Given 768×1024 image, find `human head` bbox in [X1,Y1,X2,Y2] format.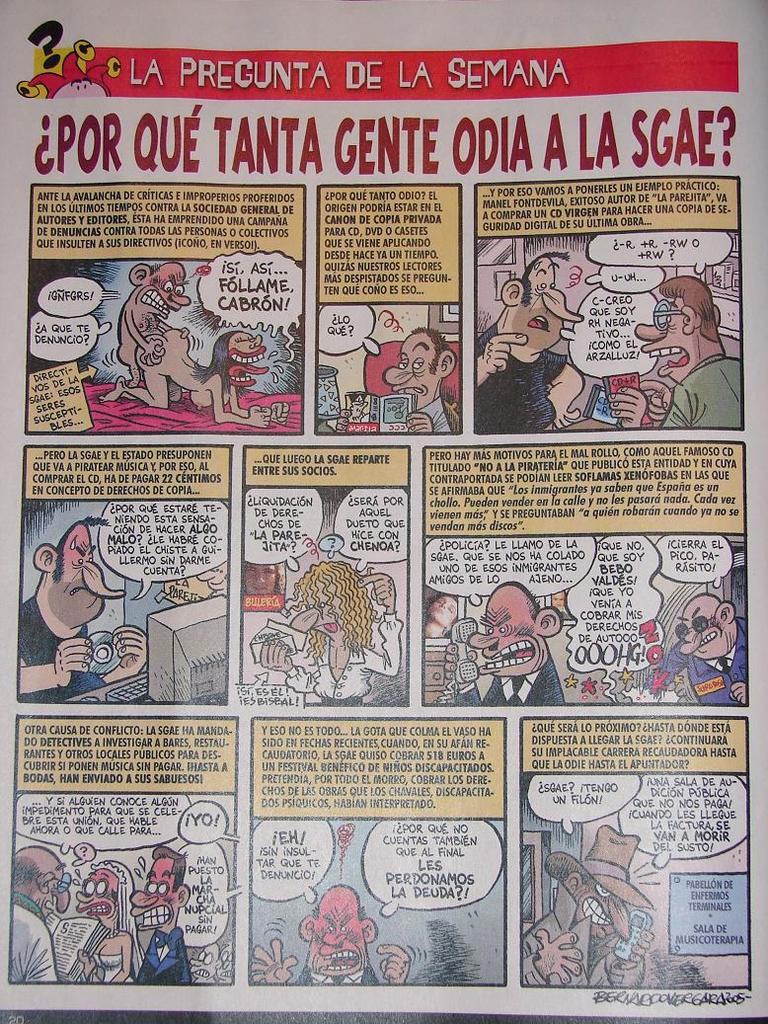
[675,589,742,661].
